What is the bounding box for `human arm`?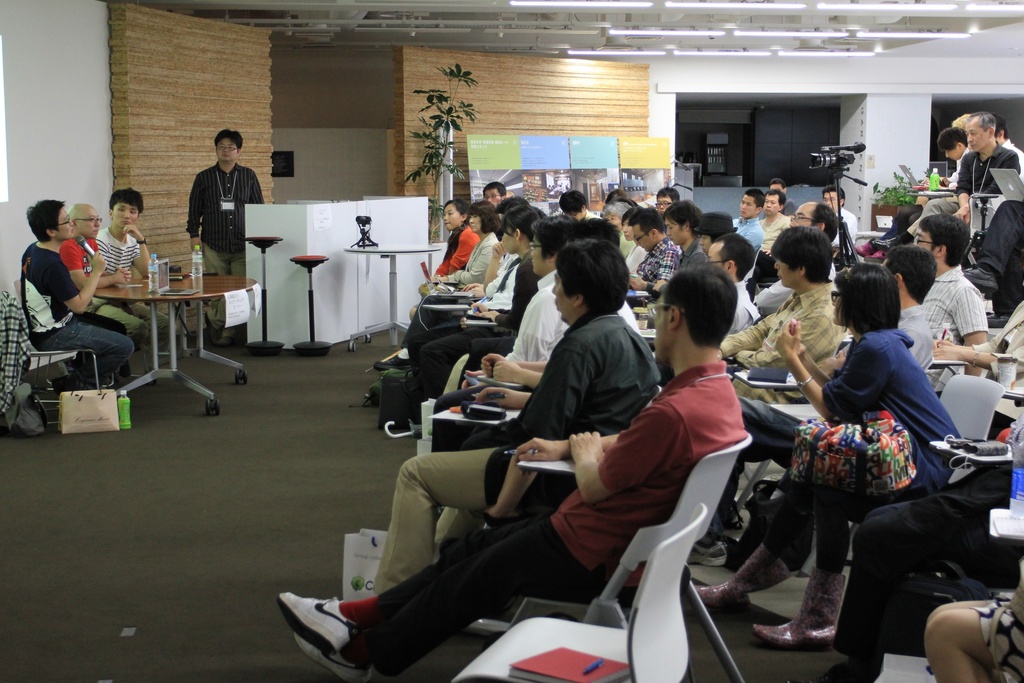
791:322:855:392.
